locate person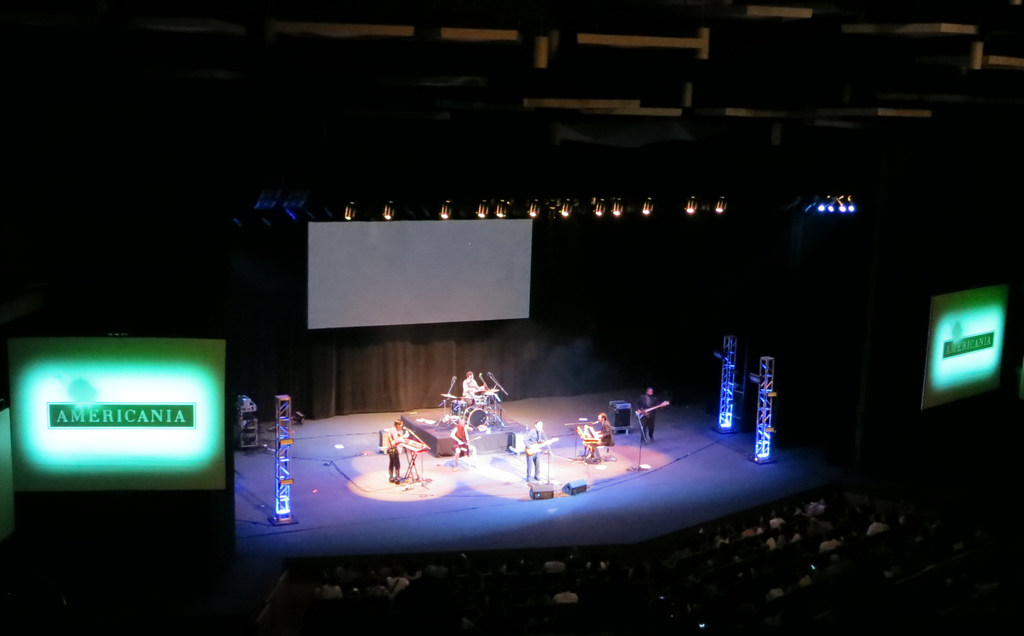
519/415/544/489
